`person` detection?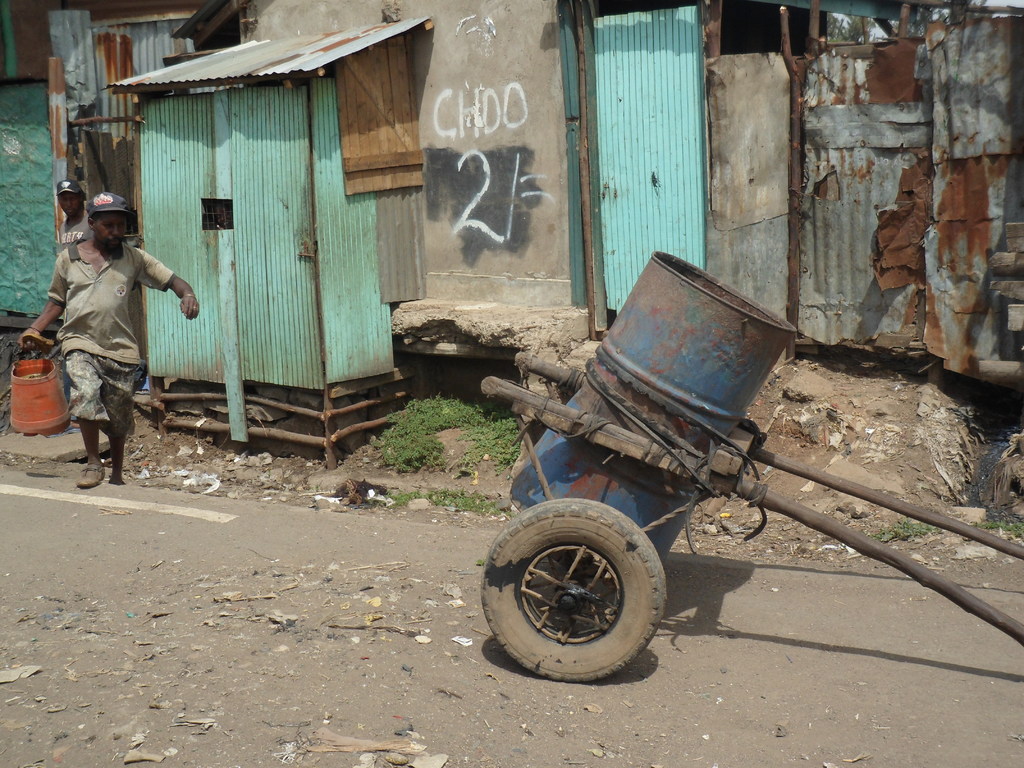
l=38, t=193, r=178, b=503
